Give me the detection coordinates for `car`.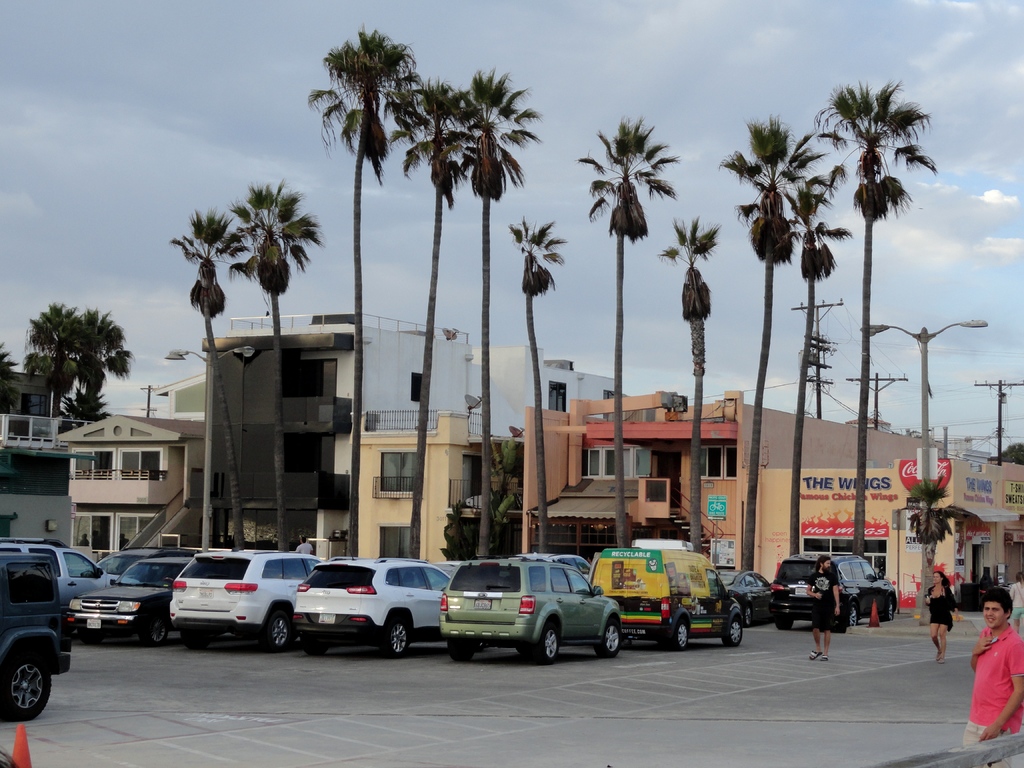
bbox=(426, 563, 620, 666).
